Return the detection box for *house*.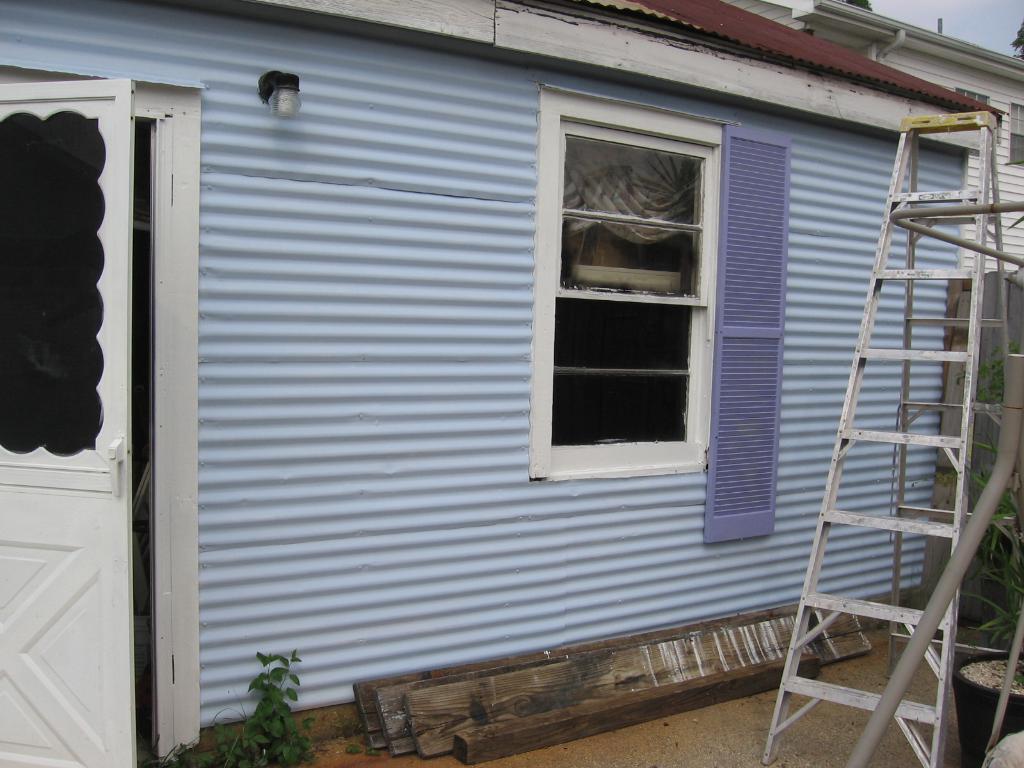
[19, 16, 1023, 767].
